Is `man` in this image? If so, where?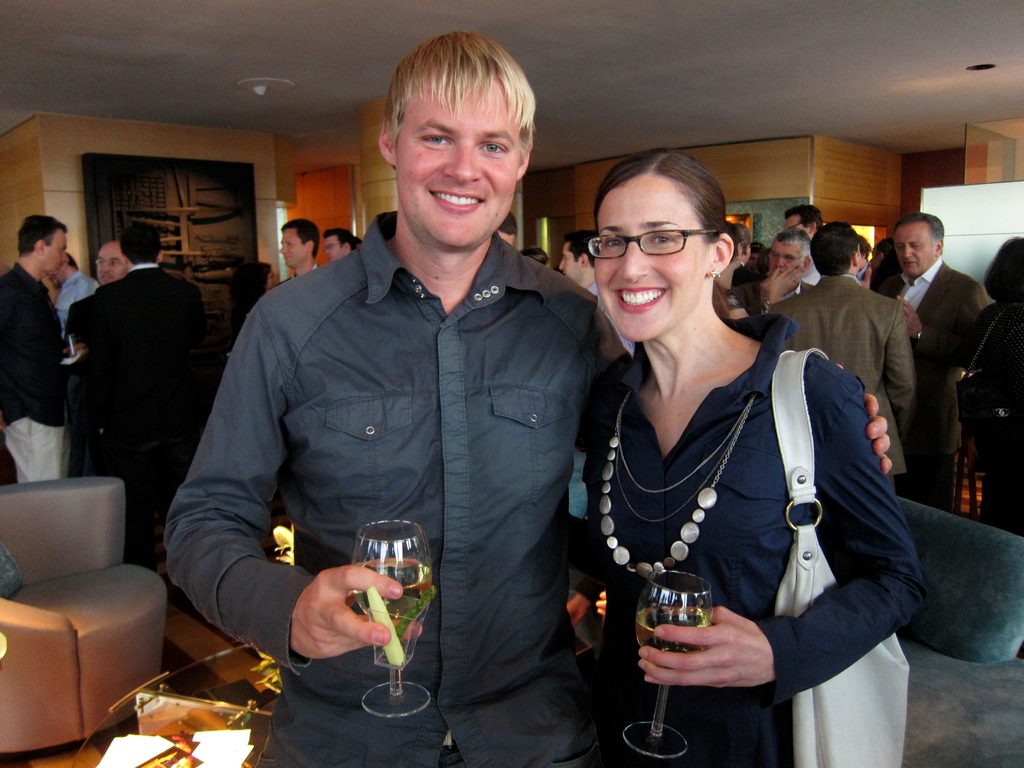
Yes, at x1=772, y1=220, x2=918, y2=482.
